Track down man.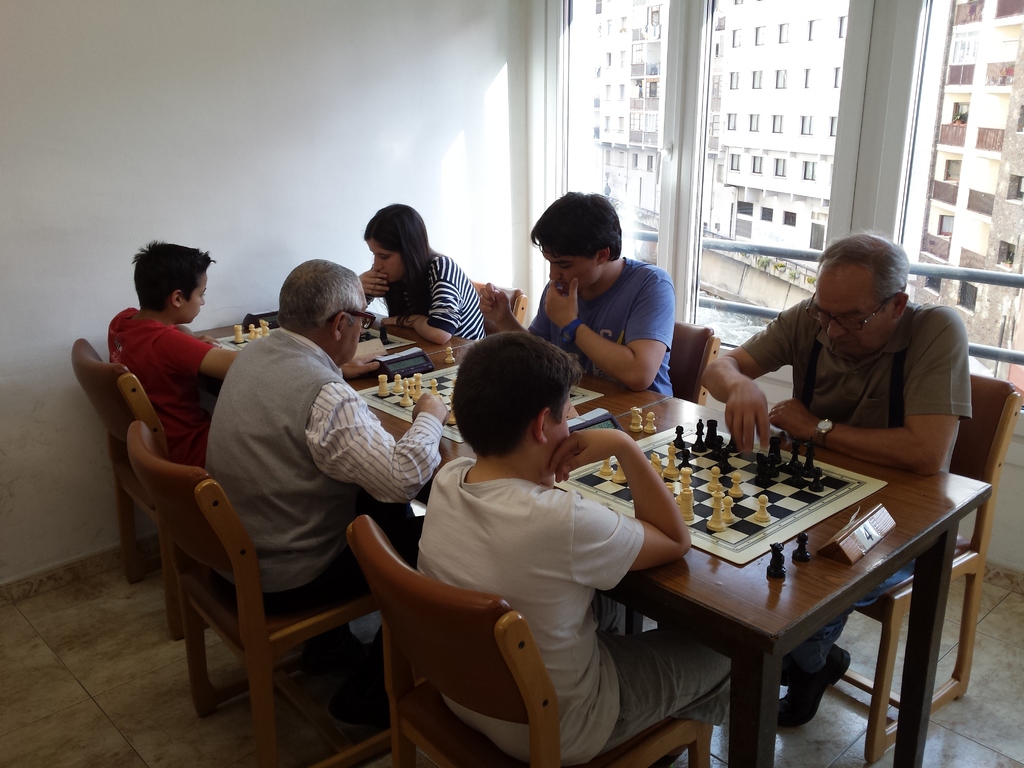
Tracked to locate(477, 188, 678, 395).
